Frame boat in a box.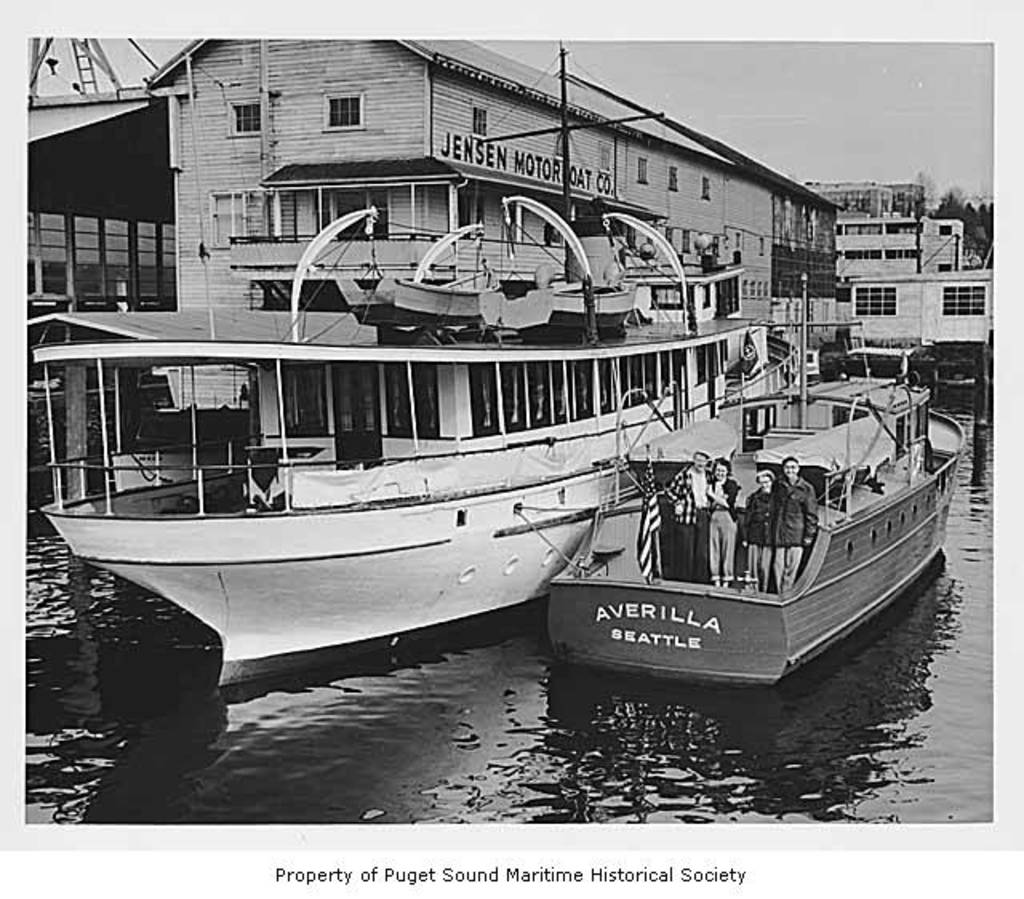
bbox(536, 318, 992, 693).
